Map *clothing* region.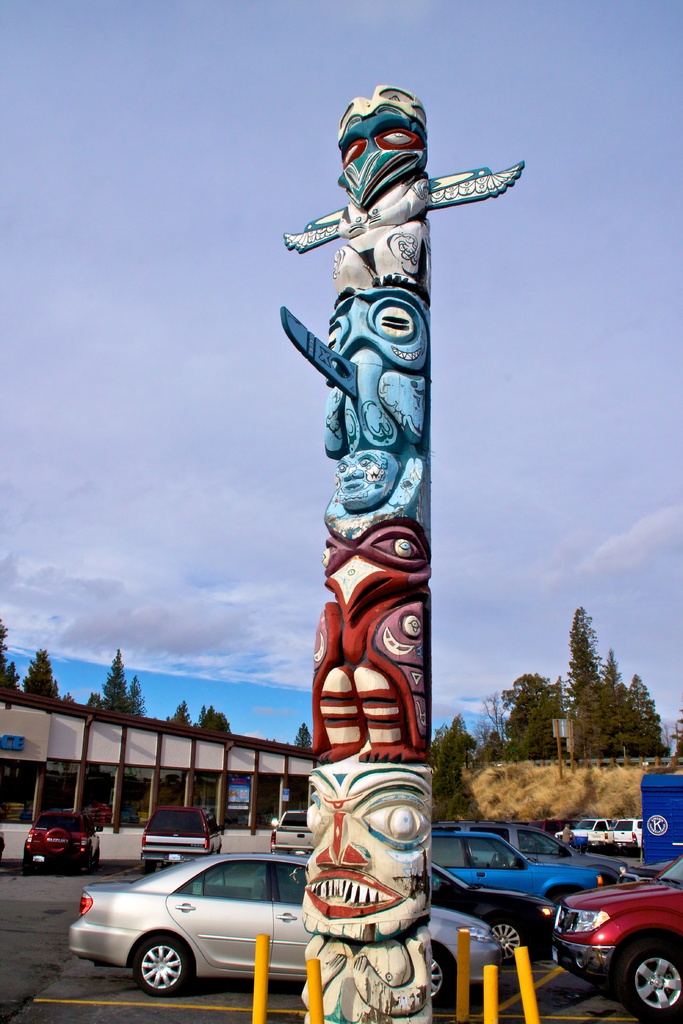
Mapped to 561:826:575:845.
